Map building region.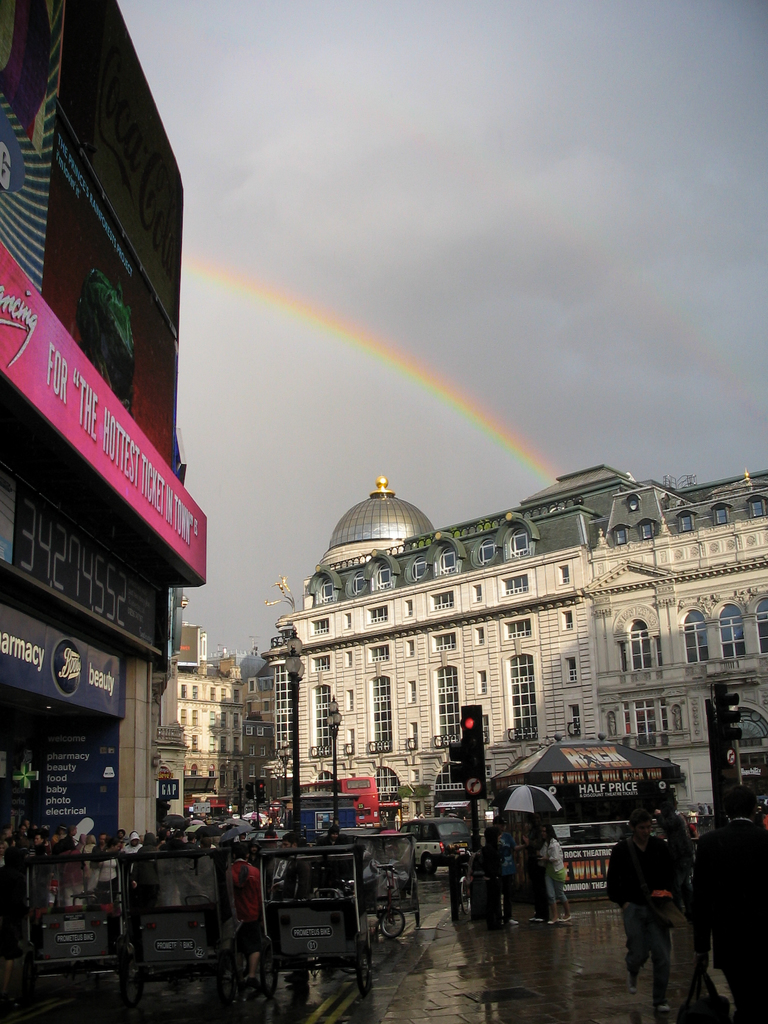
Mapped to [left=0, top=0, right=206, bottom=850].
